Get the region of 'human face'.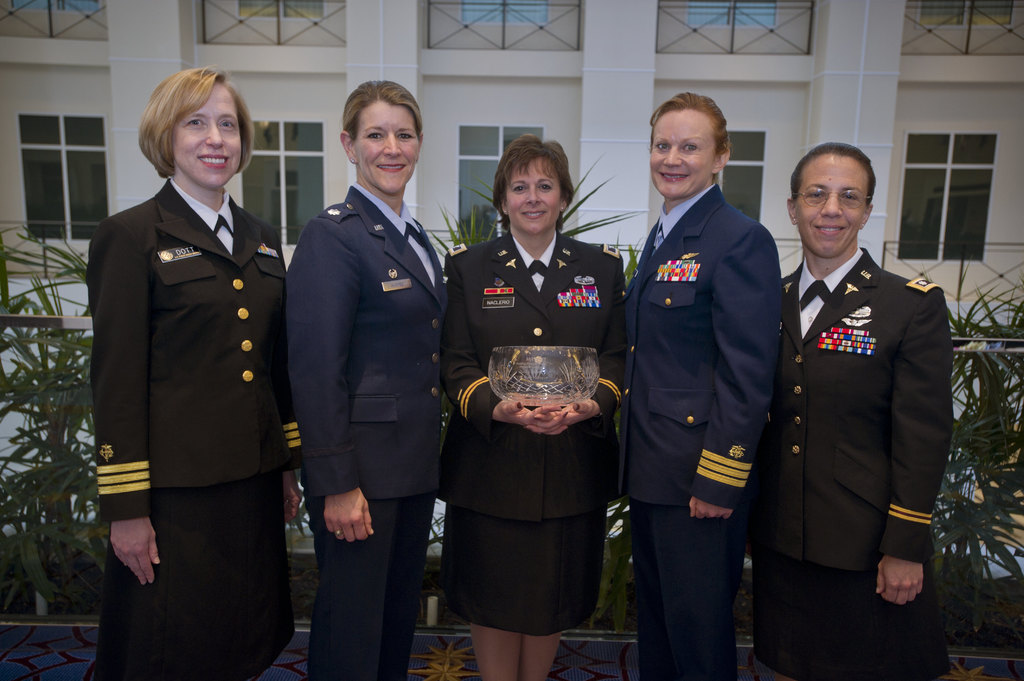
crop(649, 109, 715, 198).
